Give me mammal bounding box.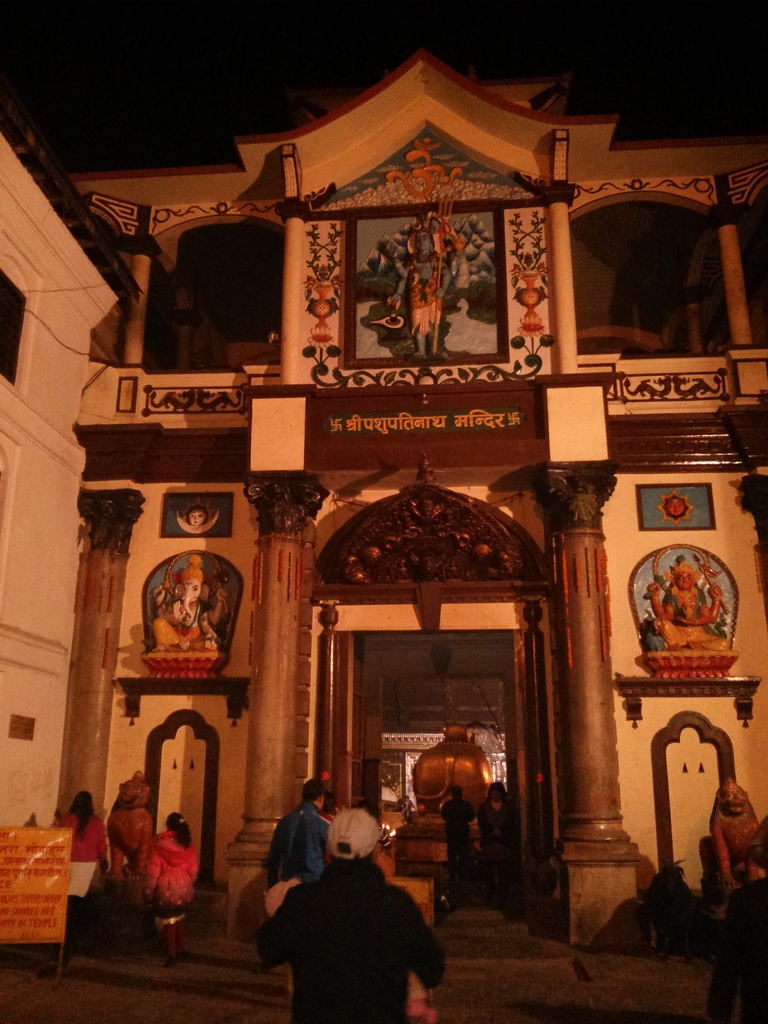
rect(109, 767, 153, 876).
